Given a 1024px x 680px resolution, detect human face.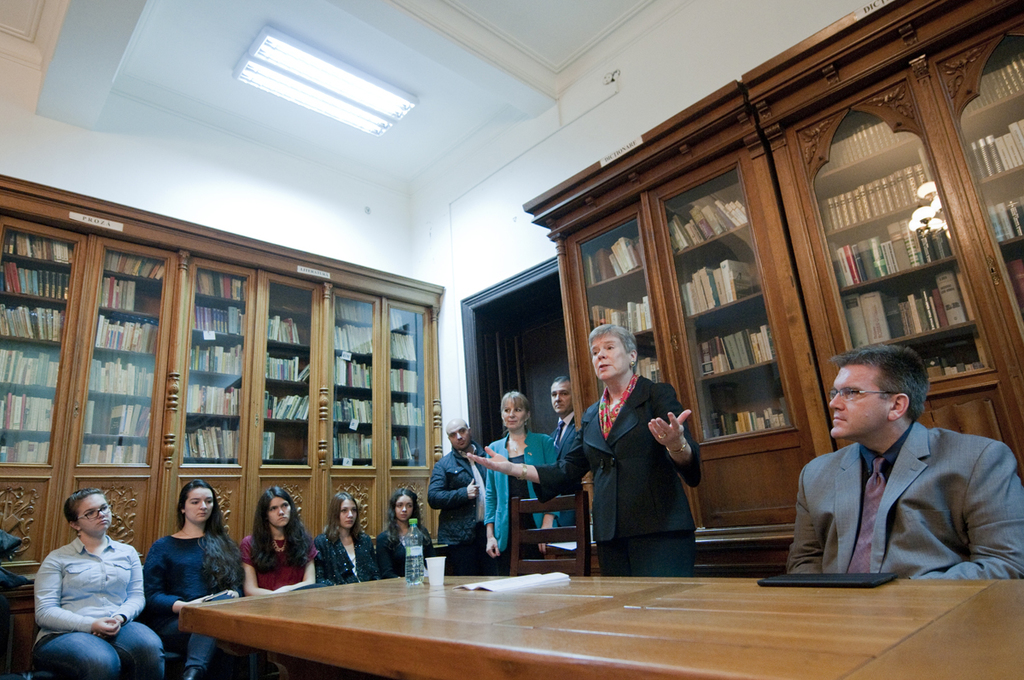
x1=828, y1=366, x2=887, y2=443.
